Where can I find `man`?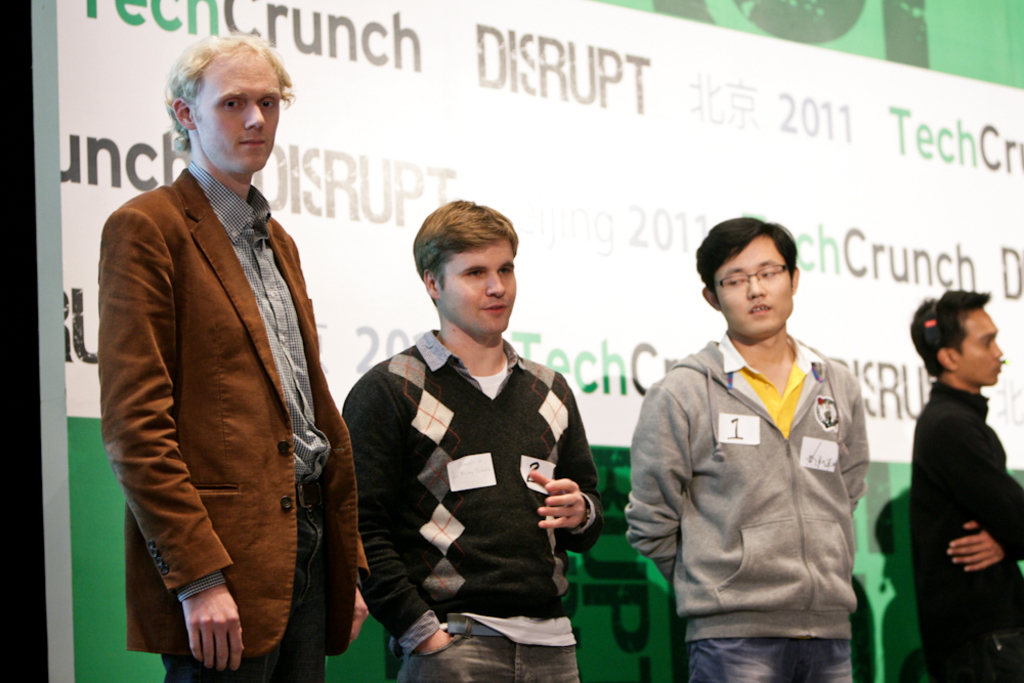
You can find it at region(627, 218, 862, 682).
